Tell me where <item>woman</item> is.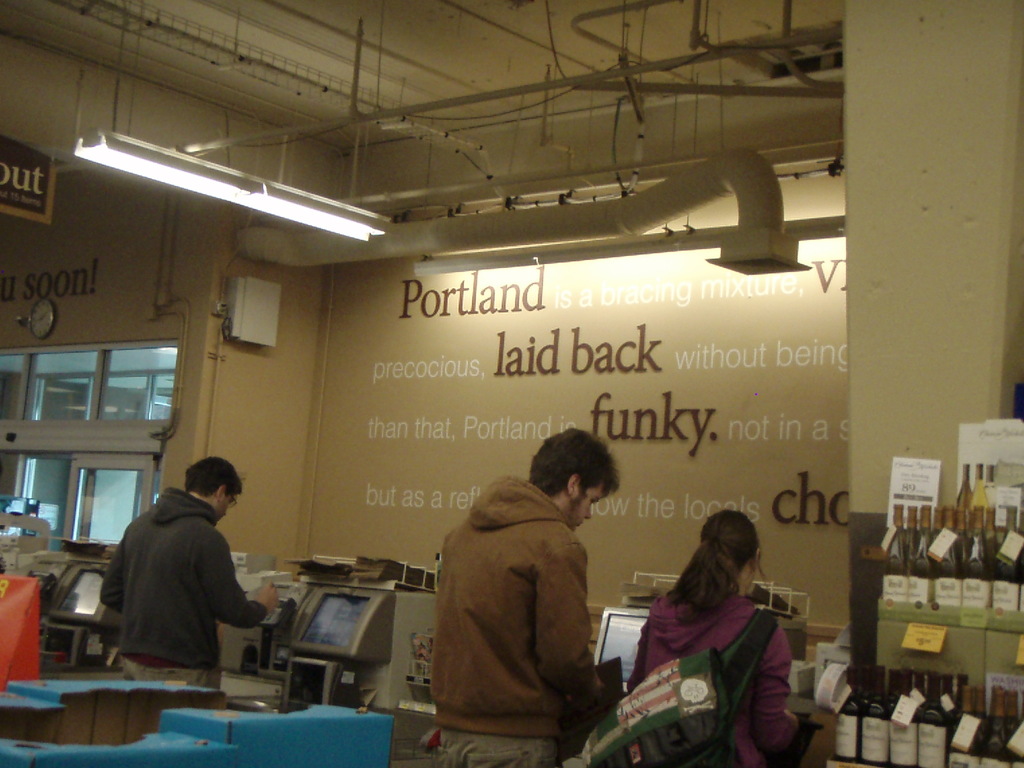
<item>woman</item> is at [629,518,799,709].
